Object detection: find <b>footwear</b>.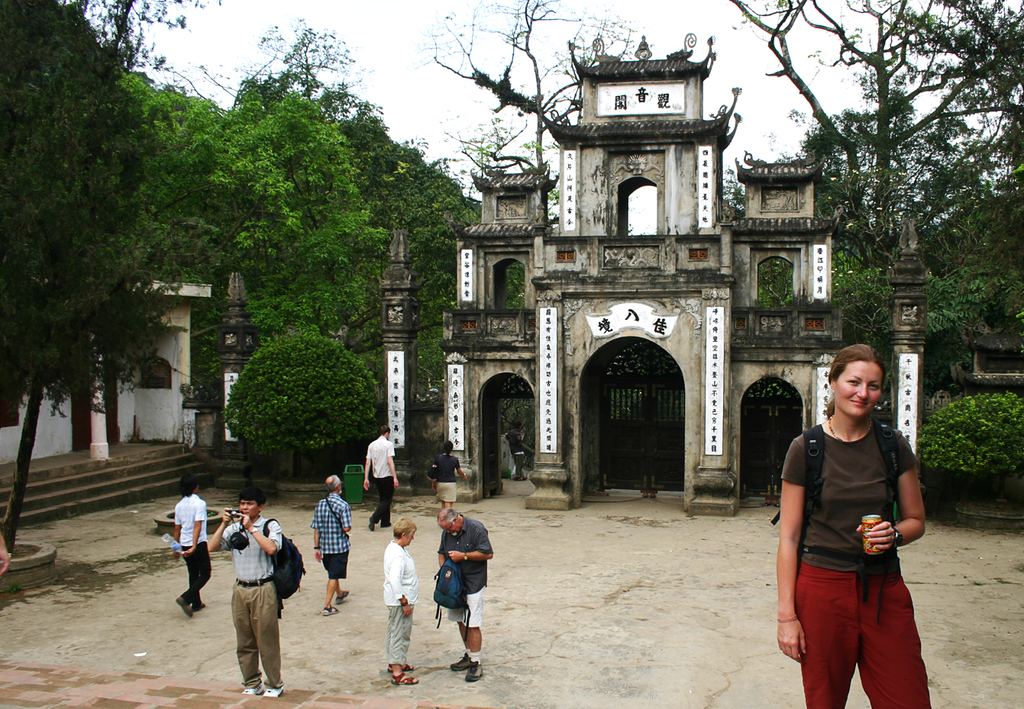
240, 684, 263, 691.
